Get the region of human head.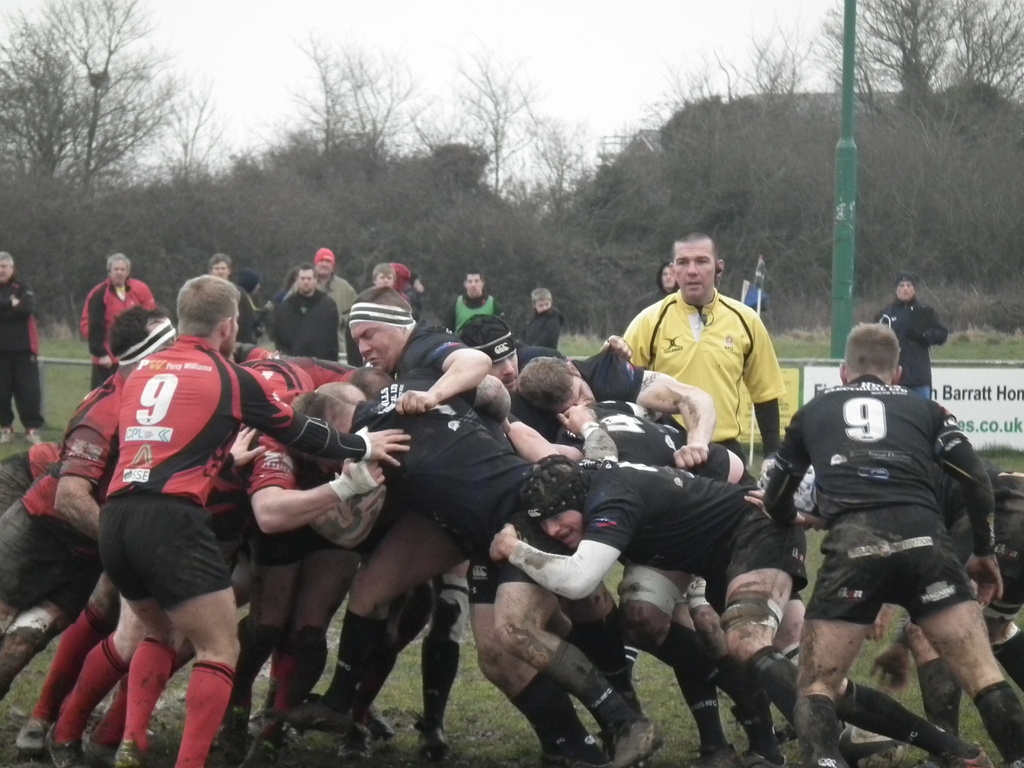
select_region(104, 303, 177, 372).
